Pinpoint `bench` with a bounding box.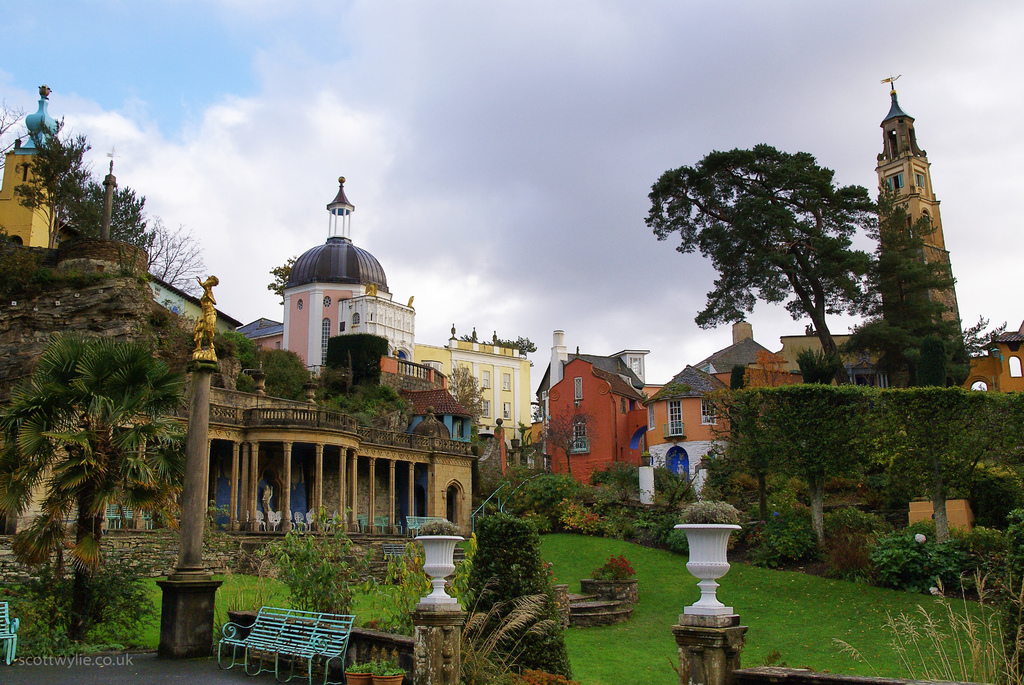
0/603/19/666.
